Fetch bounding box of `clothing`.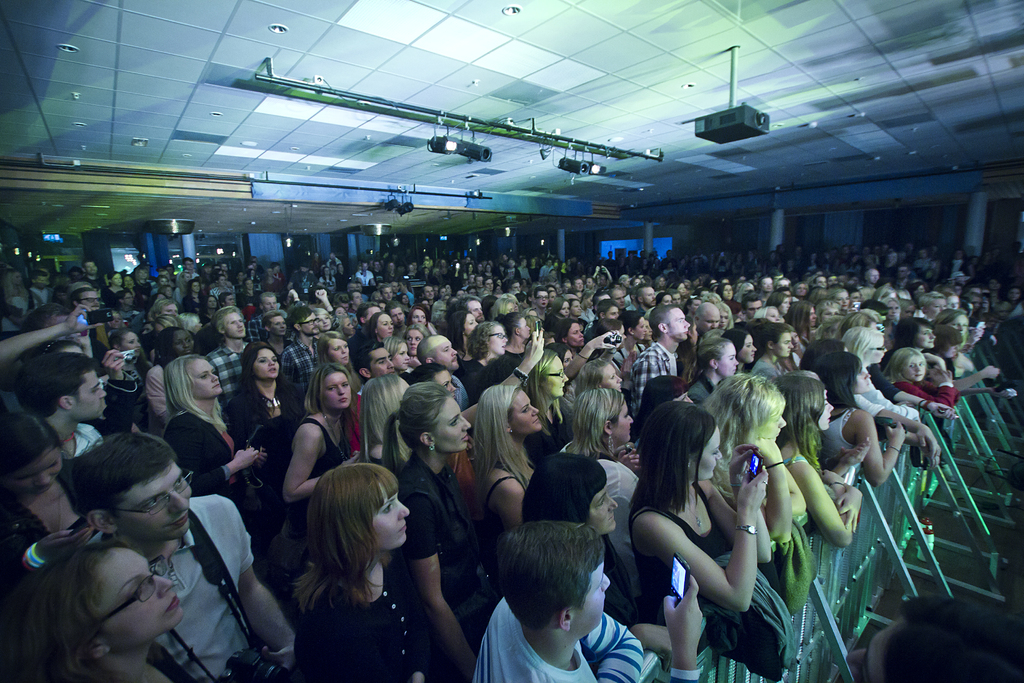
Bbox: x1=234 y1=384 x2=284 y2=454.
